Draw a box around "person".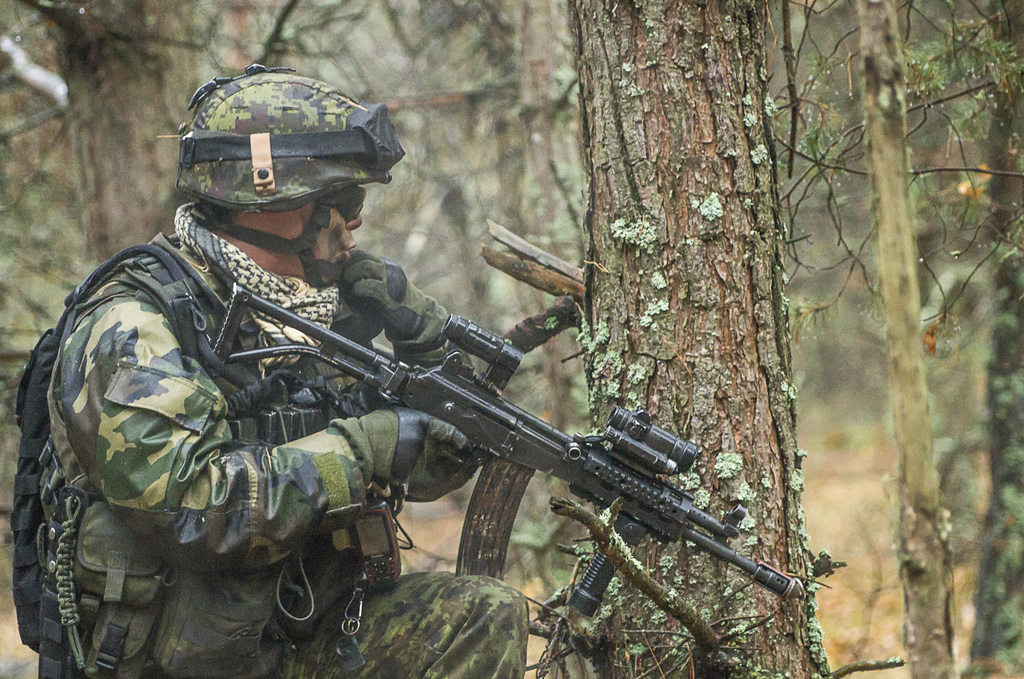
{"x1": 106, "y1": 167, "x2": 587, "y2": 678}.
